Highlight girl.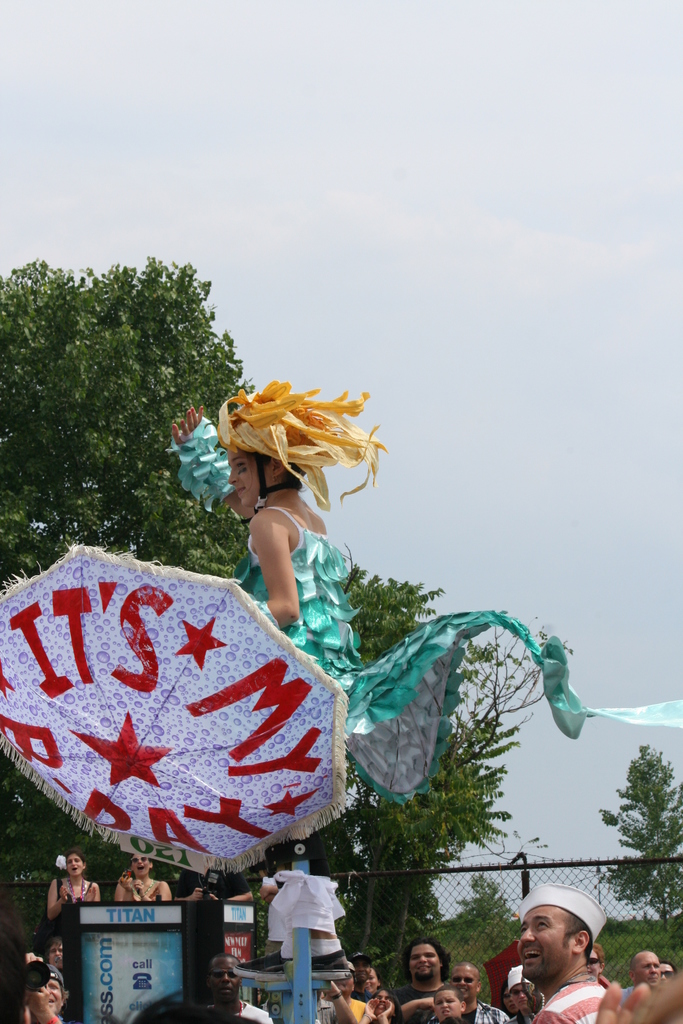
Highlighted region: rect(172, 379, 682, 792).
